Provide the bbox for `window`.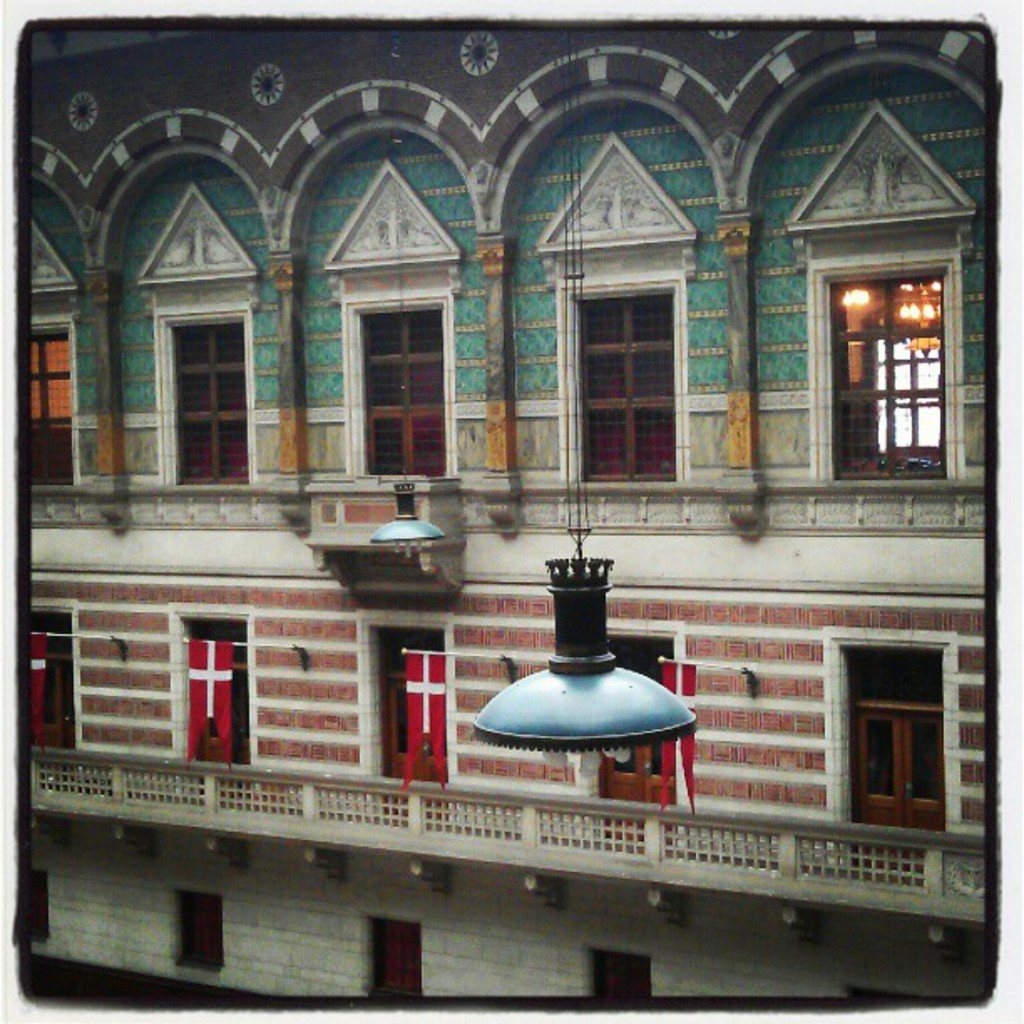
[x1=806, y1=251, x2=967, y2=485].
